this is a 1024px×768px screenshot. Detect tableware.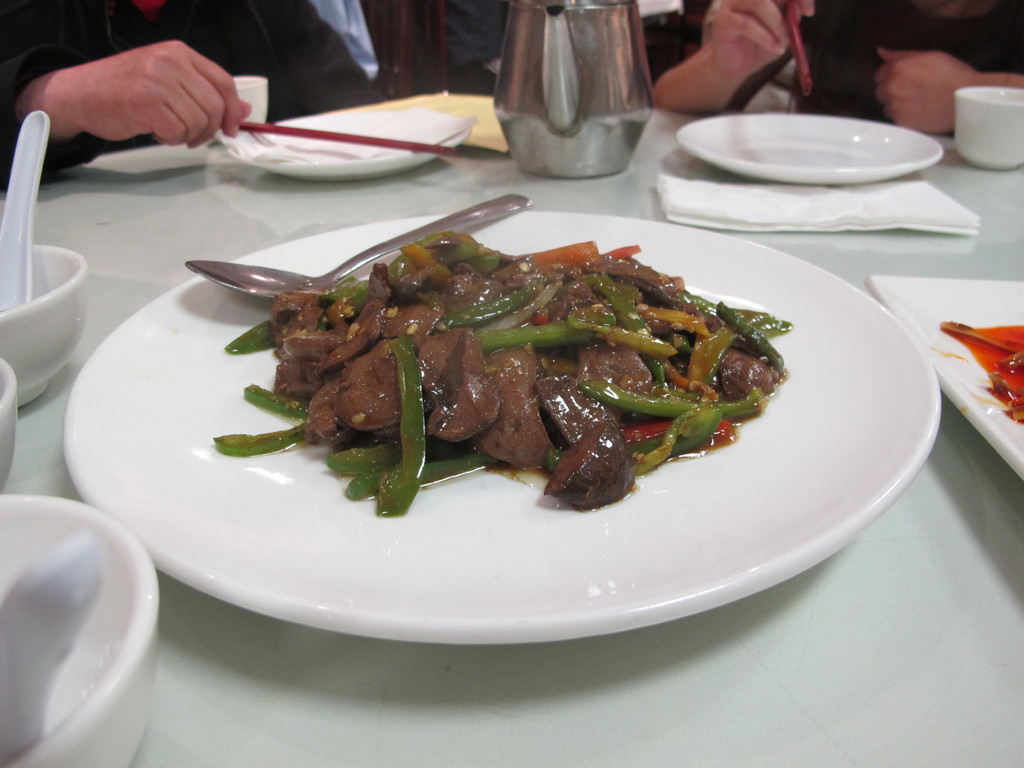
[left=865, top=278, right=1023, bottom=488].
